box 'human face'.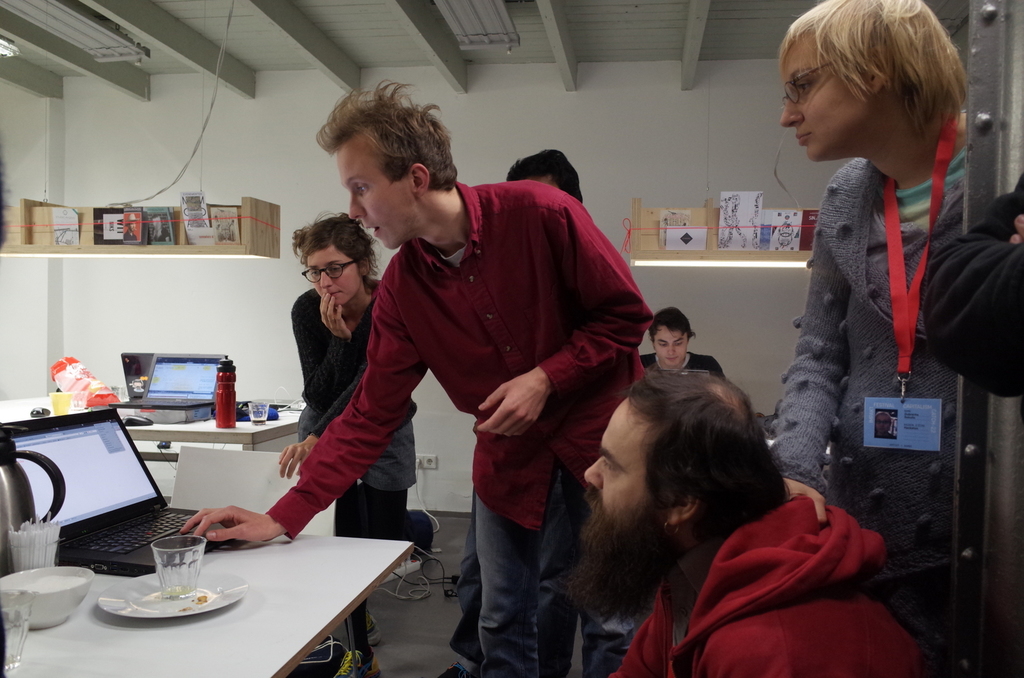
l=650, t=318, r=691, b=368.
